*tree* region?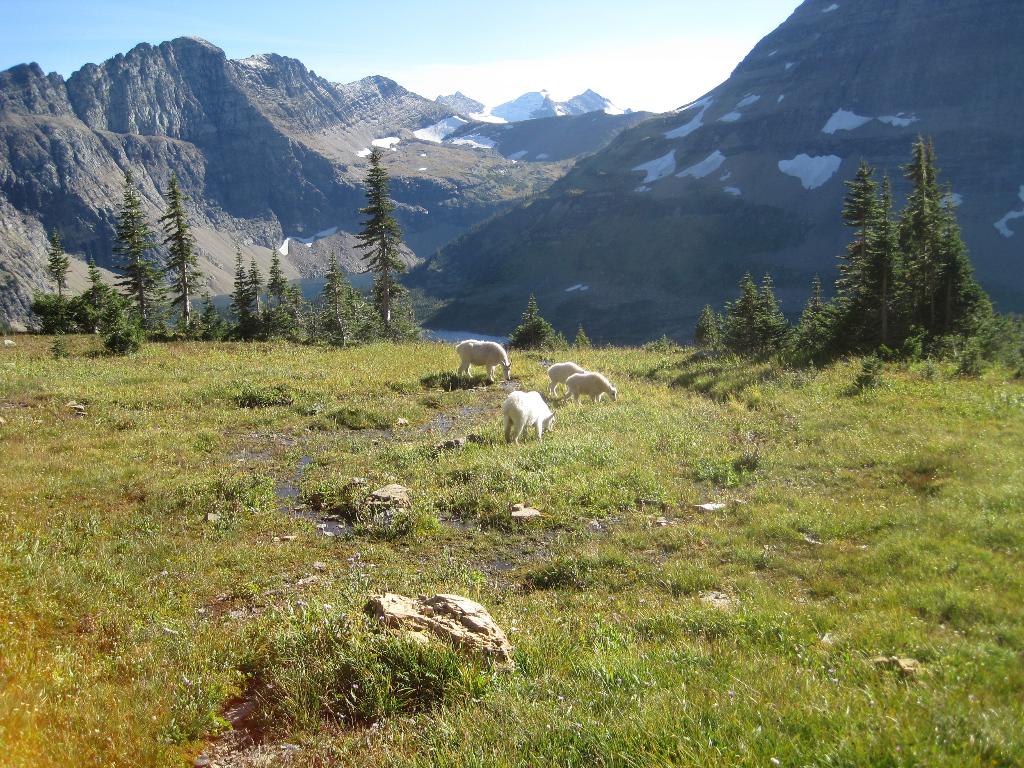
pyautogui.locateOnScreen(692, 305, 716, 355)
